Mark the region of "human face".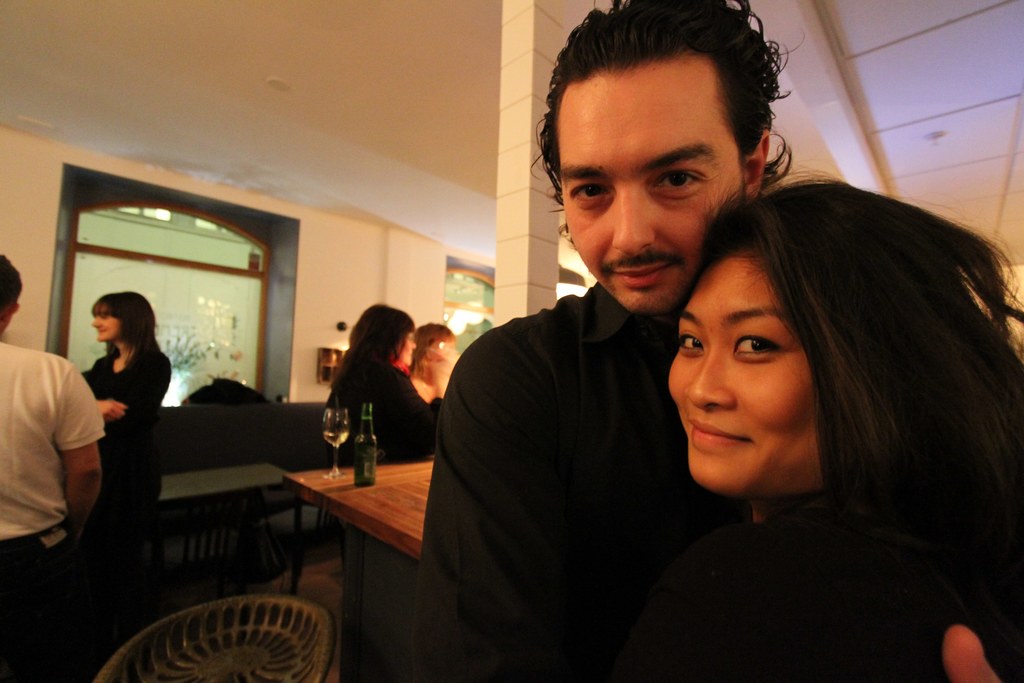
Region: x1=662, y1=243, x2=824, y2=505.
